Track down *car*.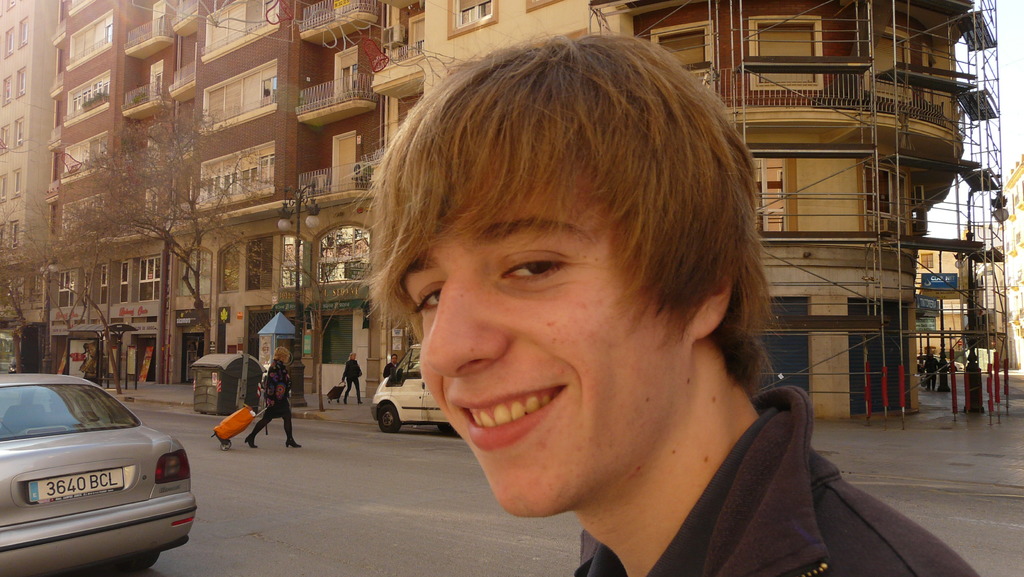
Tracked to (left=0, top=373, right=203, bottom=576).
